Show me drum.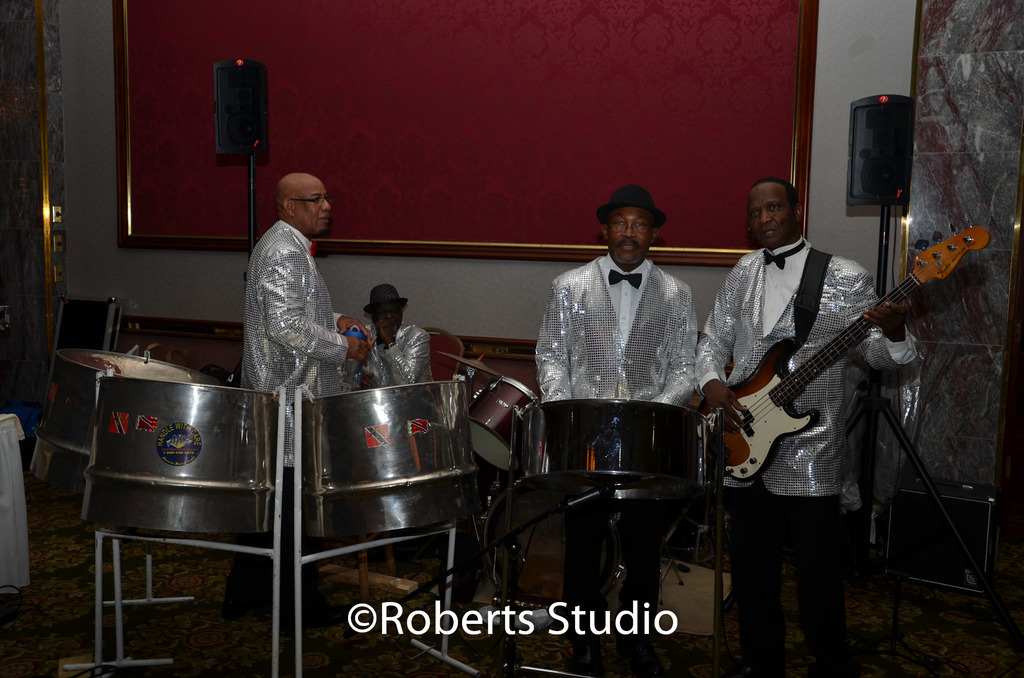
drum is here: Rect(291, 379, 486, 538).
